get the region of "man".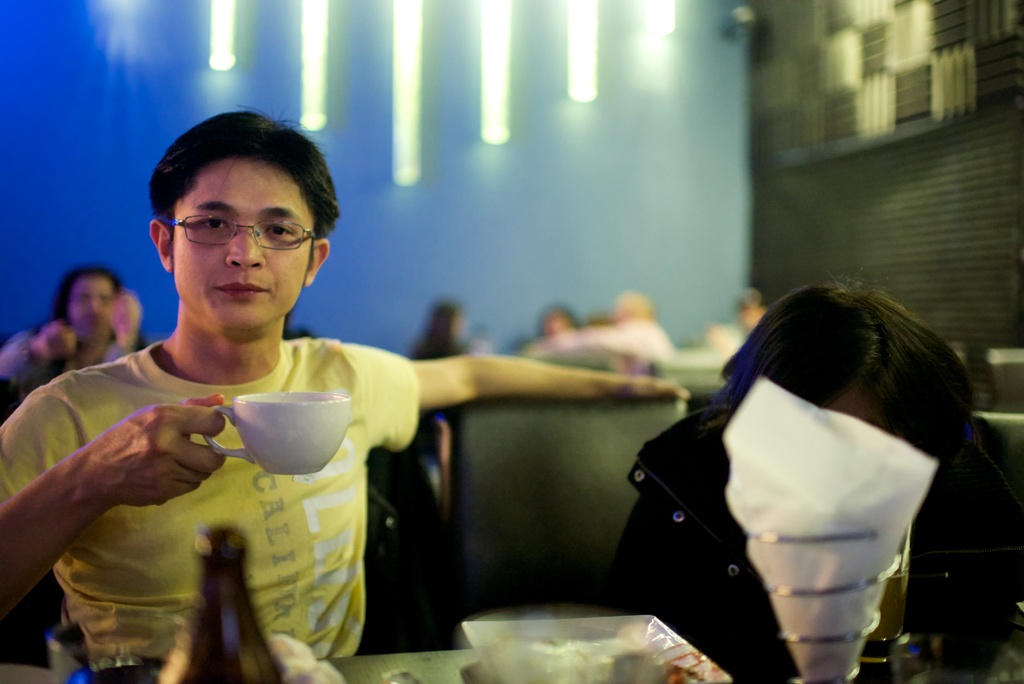
bbox=(42, 130, 659, 668).
